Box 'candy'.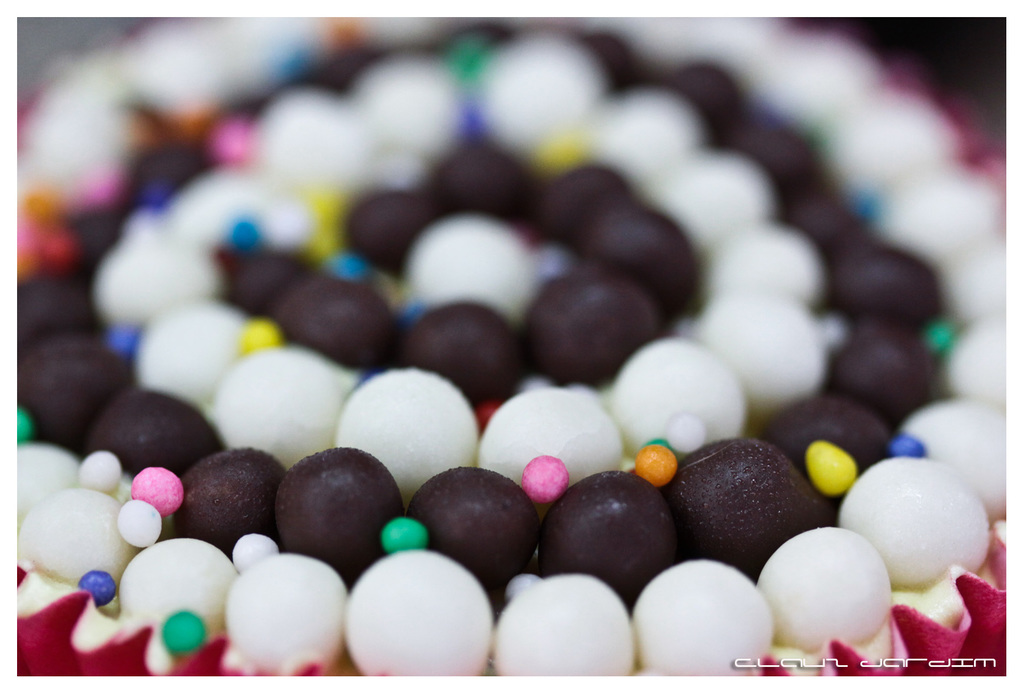
BBox(0, 5, 1015, 684).
